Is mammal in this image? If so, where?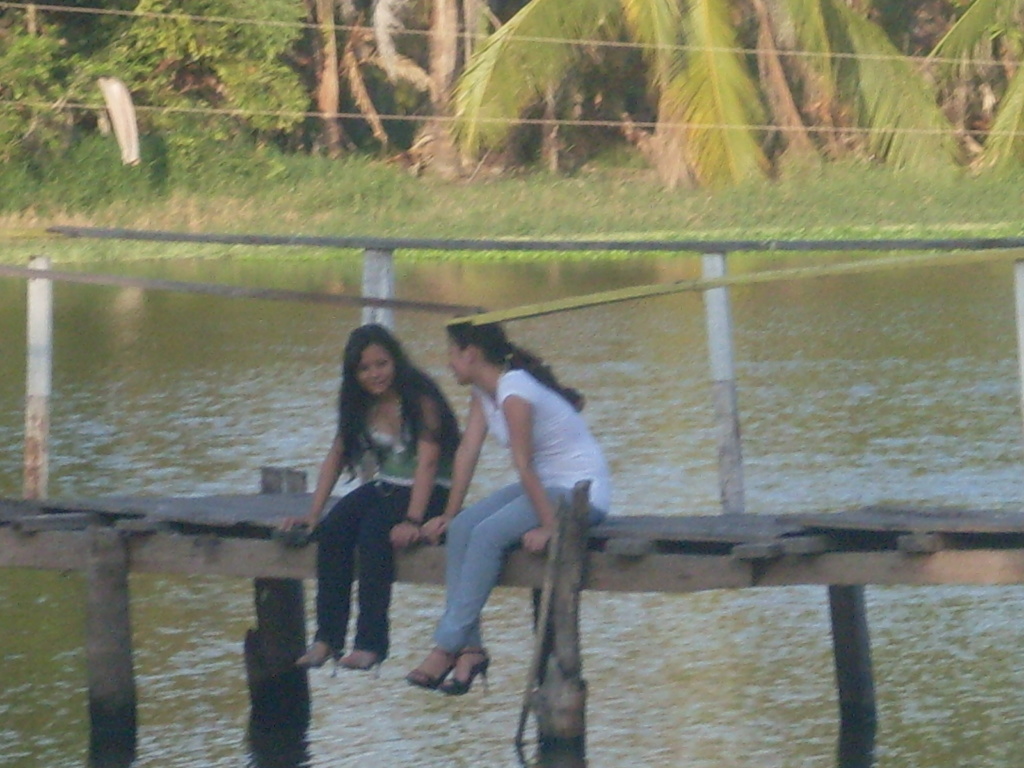
Yes, at crop(407, 315, 611, 698).
